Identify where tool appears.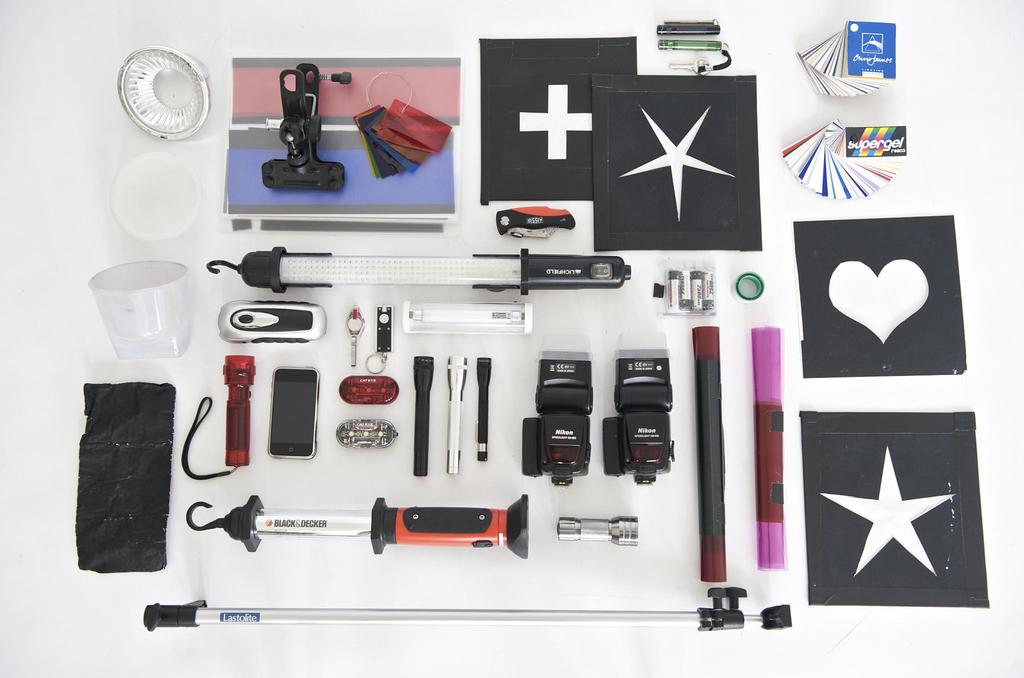
Appears at <box>335,306,362,372</box>.
